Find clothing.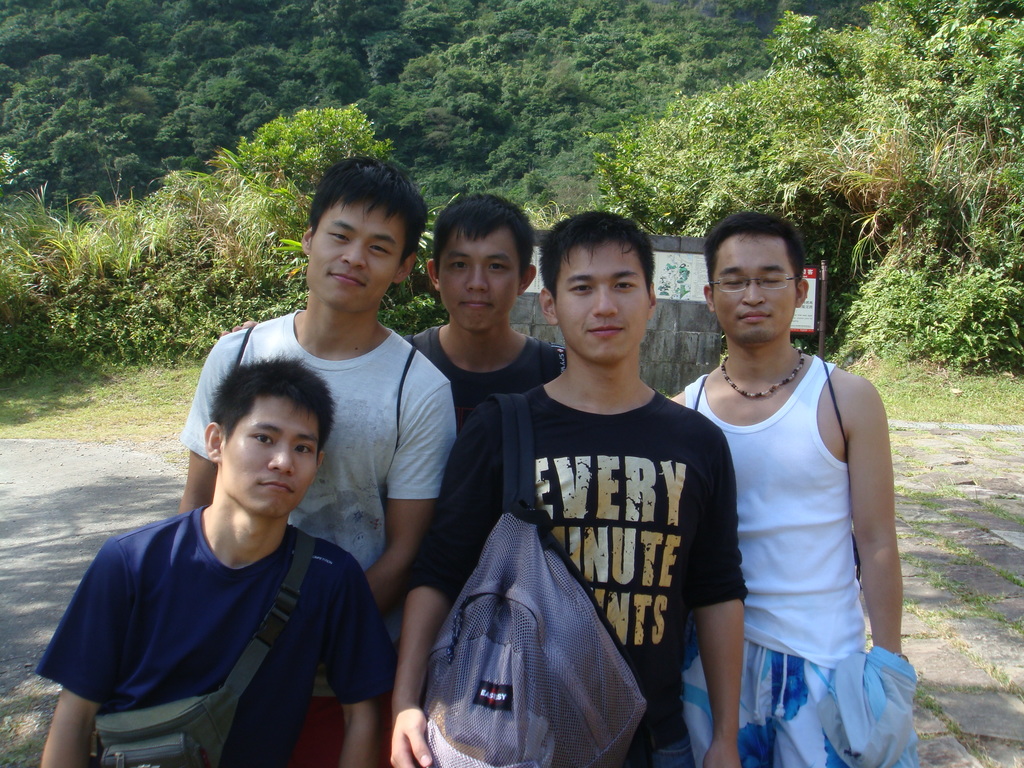
670,351,911,767.
